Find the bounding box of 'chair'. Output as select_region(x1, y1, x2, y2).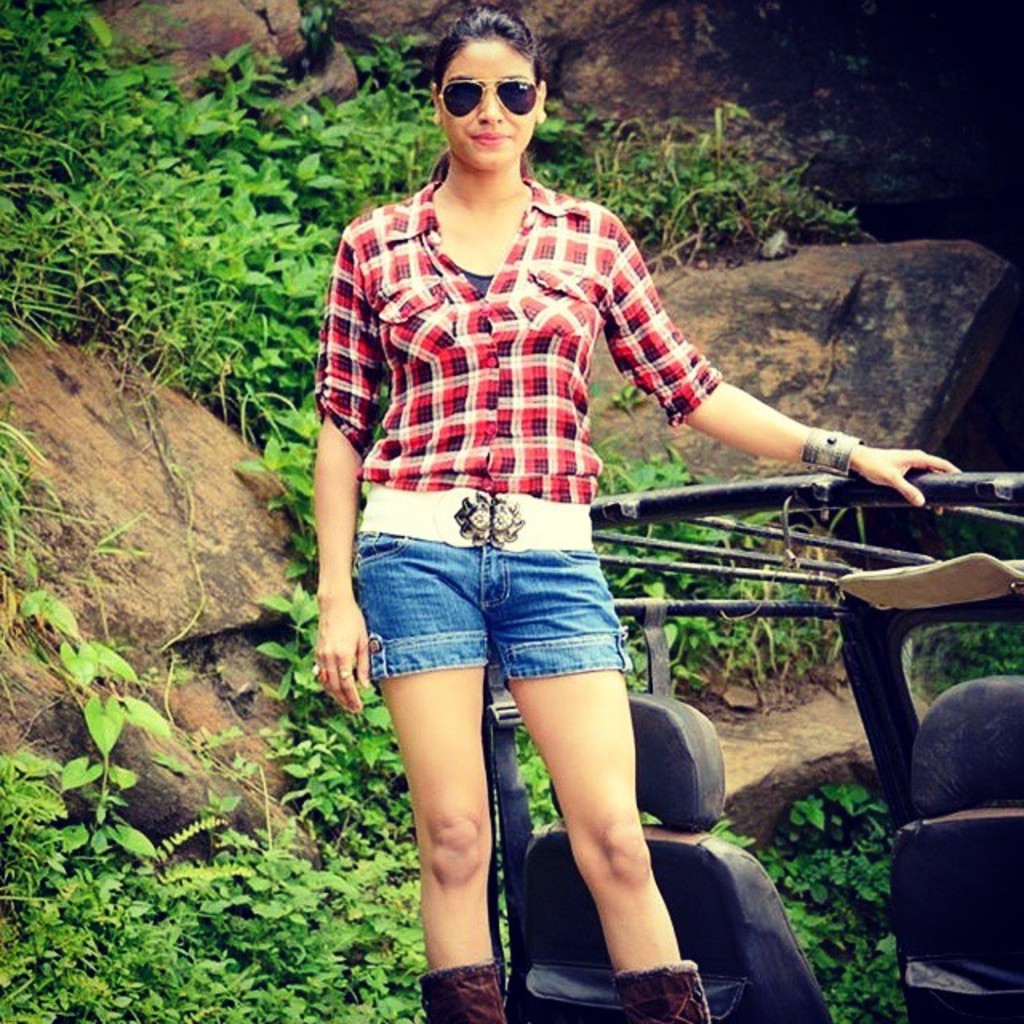
select_region(891, 667, 1022, 1022).
